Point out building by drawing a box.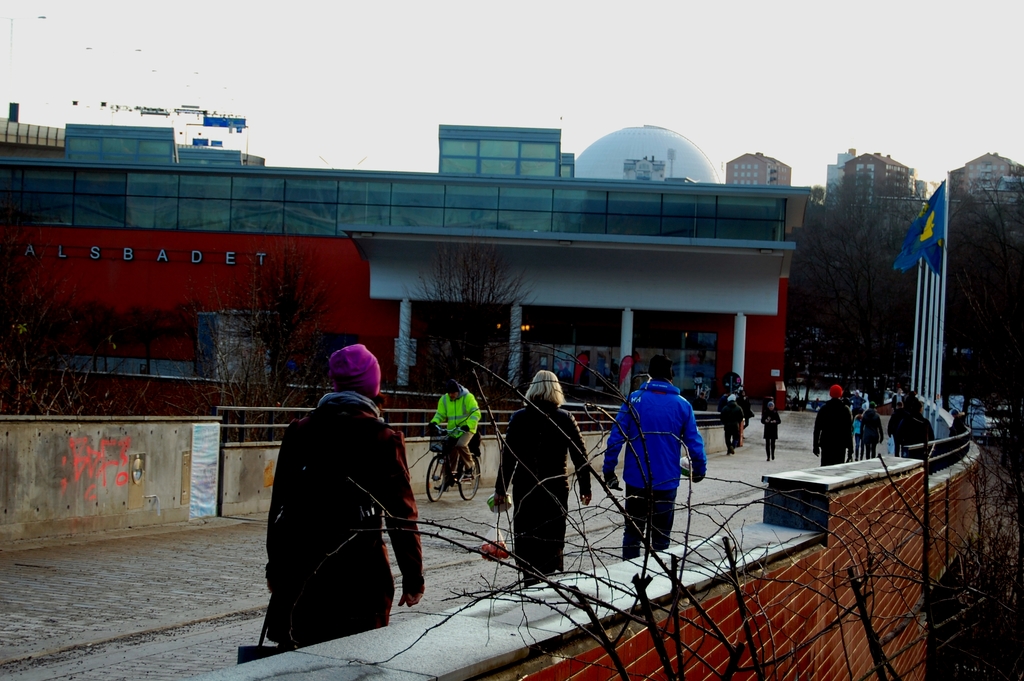
<box>726,150,792,188</box>.
